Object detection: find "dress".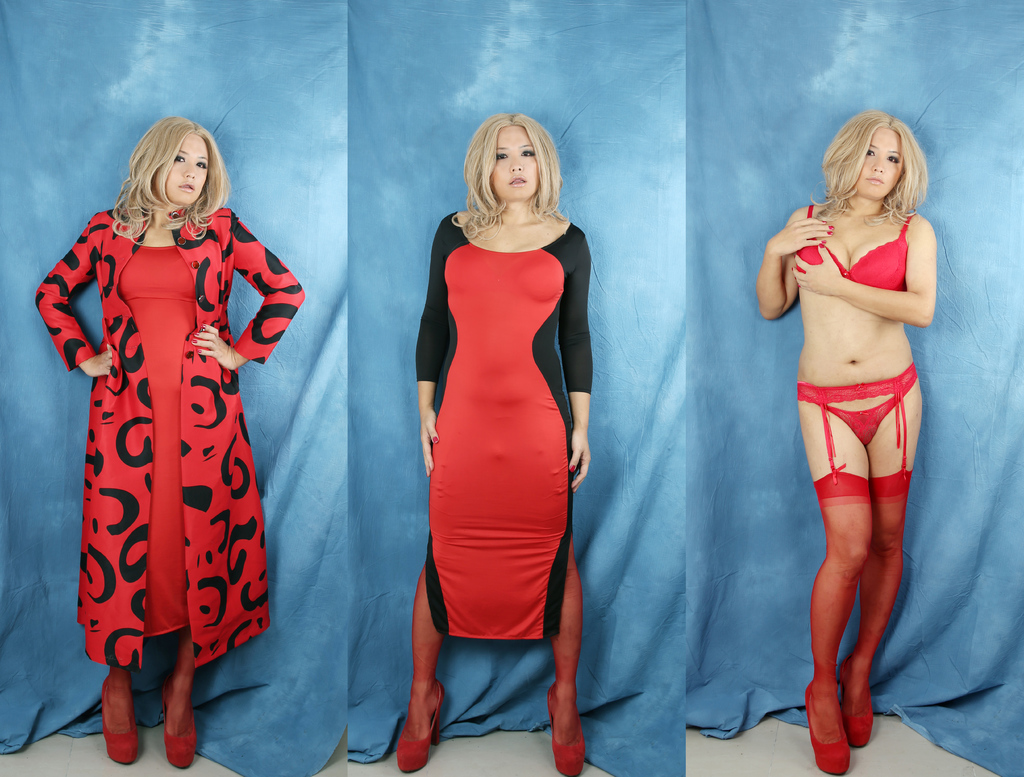
box(118, 245, 196, 642).
